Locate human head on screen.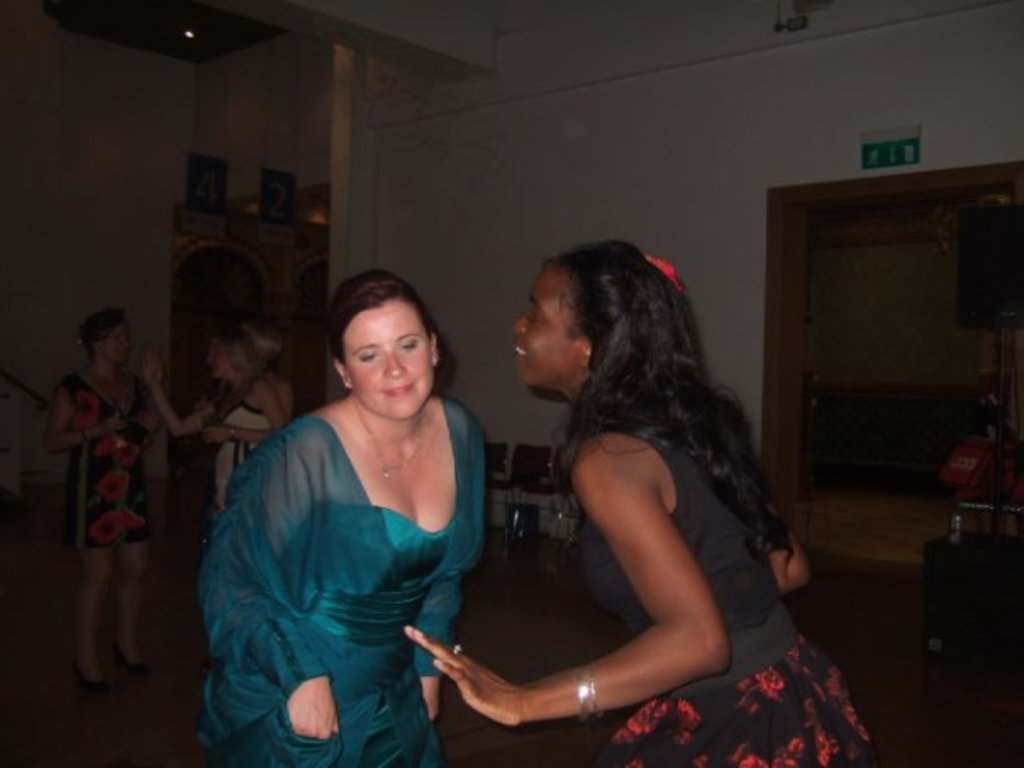
On screen at [203,317,254,392].
